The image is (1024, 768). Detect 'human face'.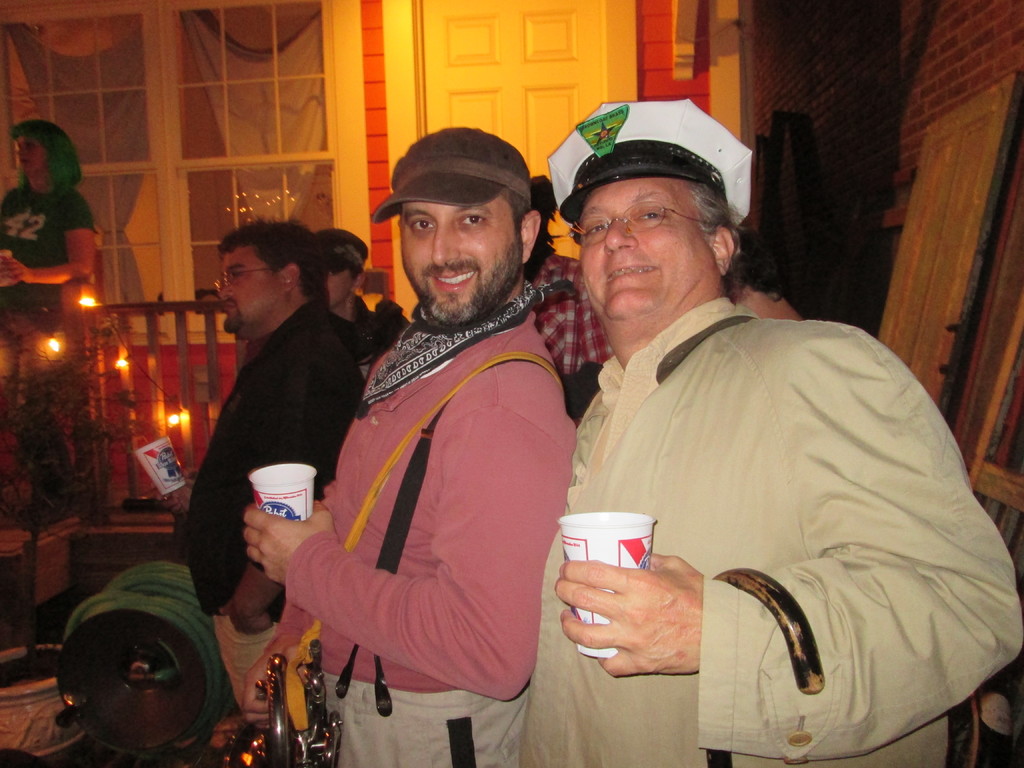
Detection: [11,135,43,170].
